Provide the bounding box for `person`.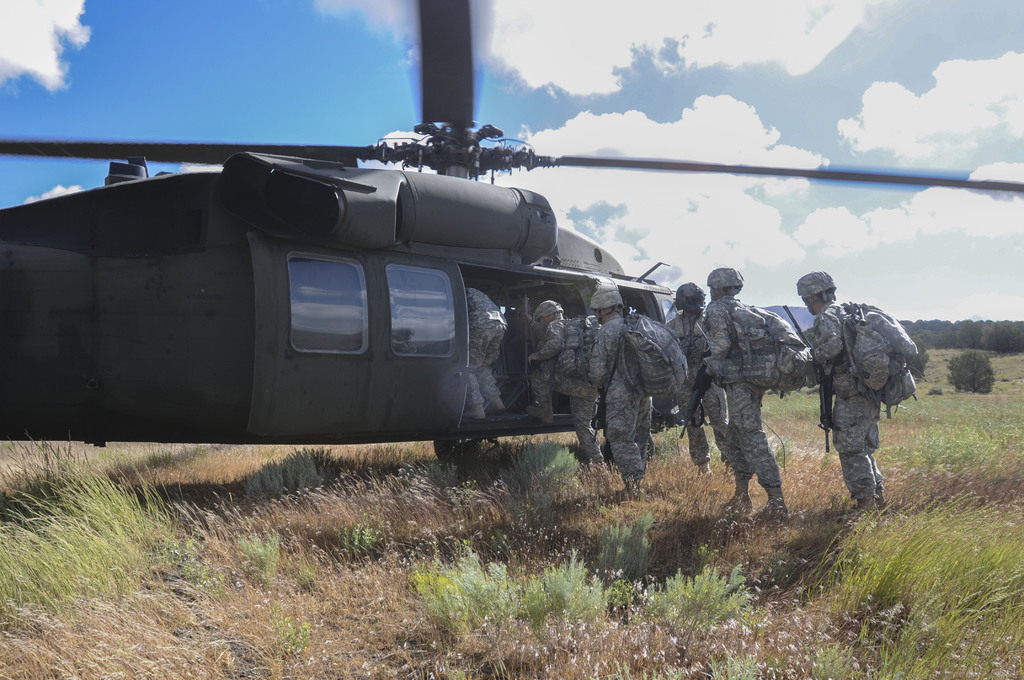
(464, 285, 508, 421).
